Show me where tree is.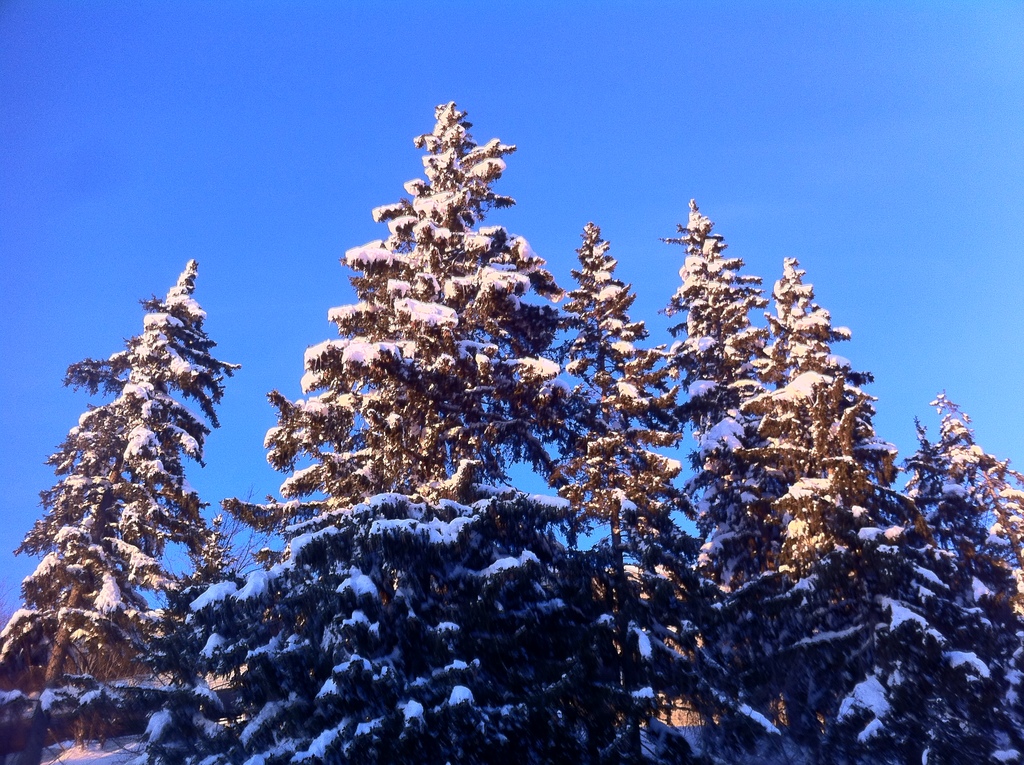
tree is at <region>0, 254, 226, 764</region>.
